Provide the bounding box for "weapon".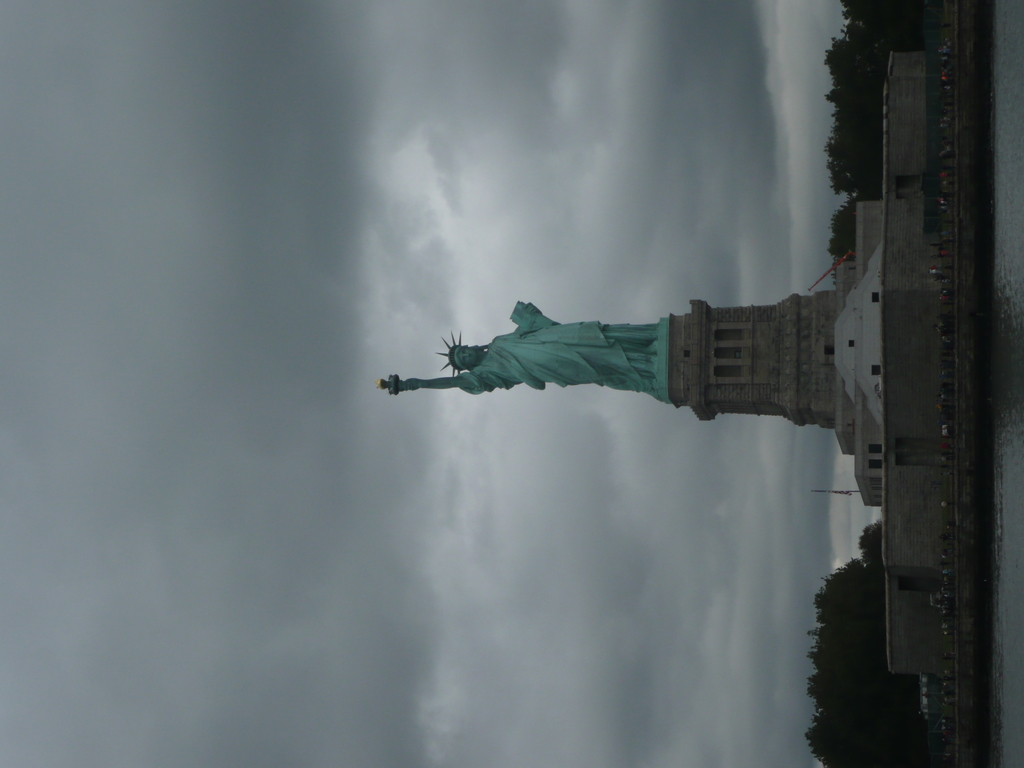
<bbox>378, 376, 402, 398</bbox>.
